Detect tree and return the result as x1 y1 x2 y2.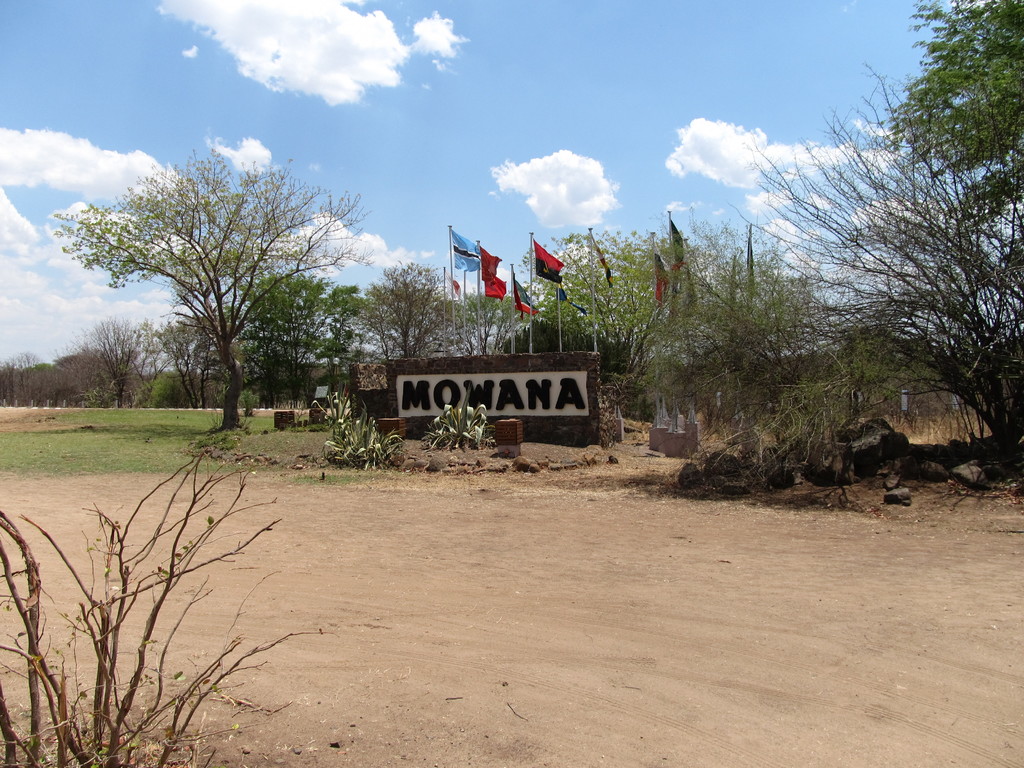
79 137 360 438.
